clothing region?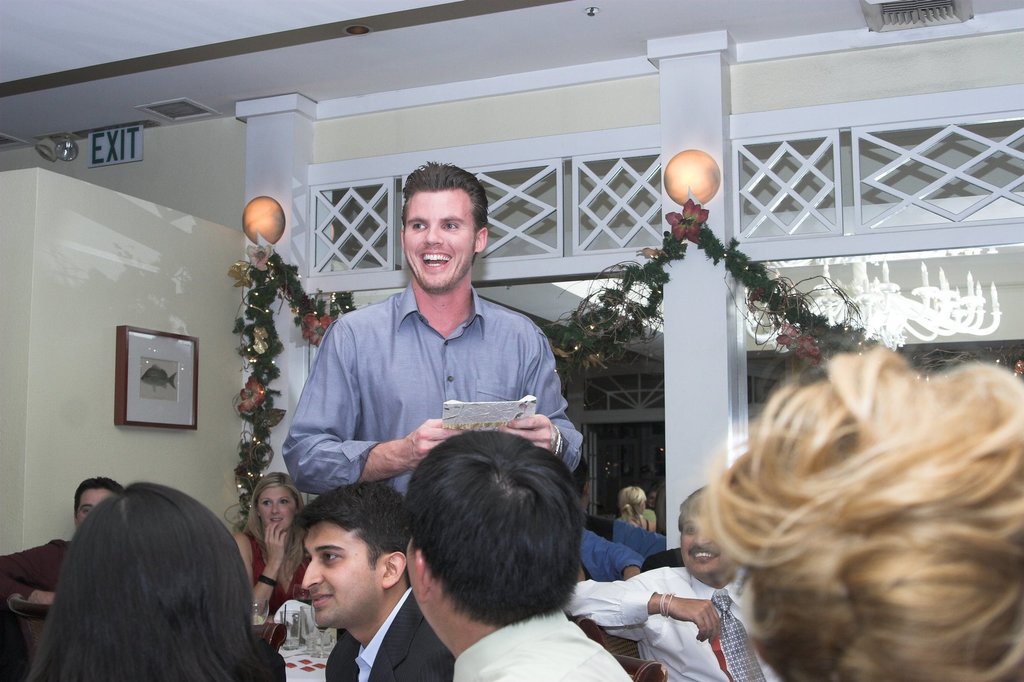
(x1=445, y1=607, x2=634, y2=681)
